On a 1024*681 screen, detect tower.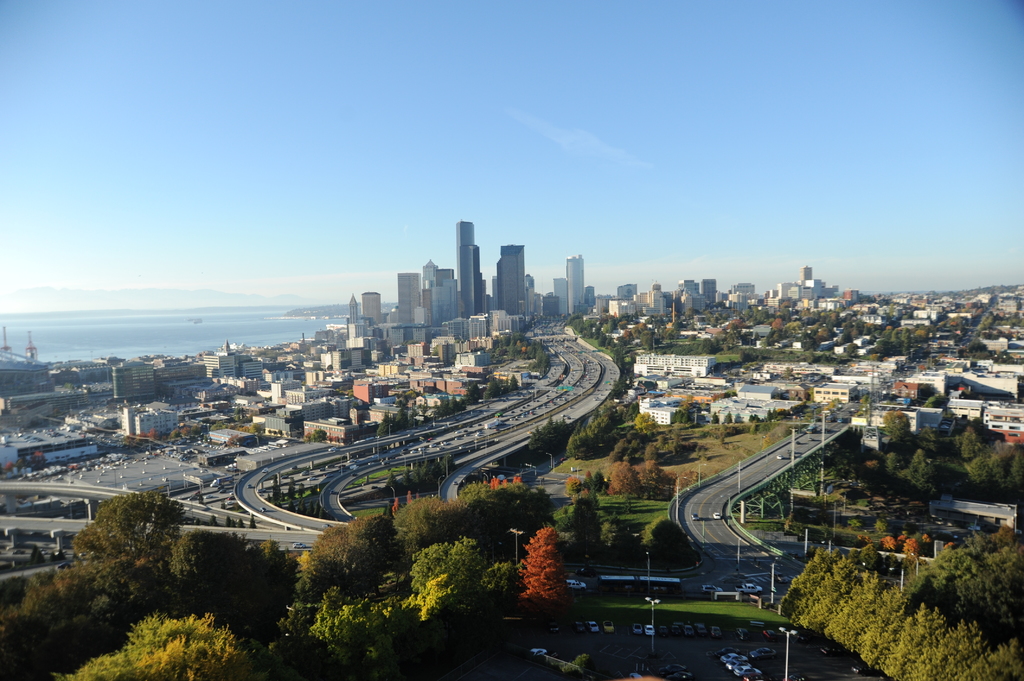
{"x1": 568, "y1": 260, "x2": 582, "y2": 313}.
